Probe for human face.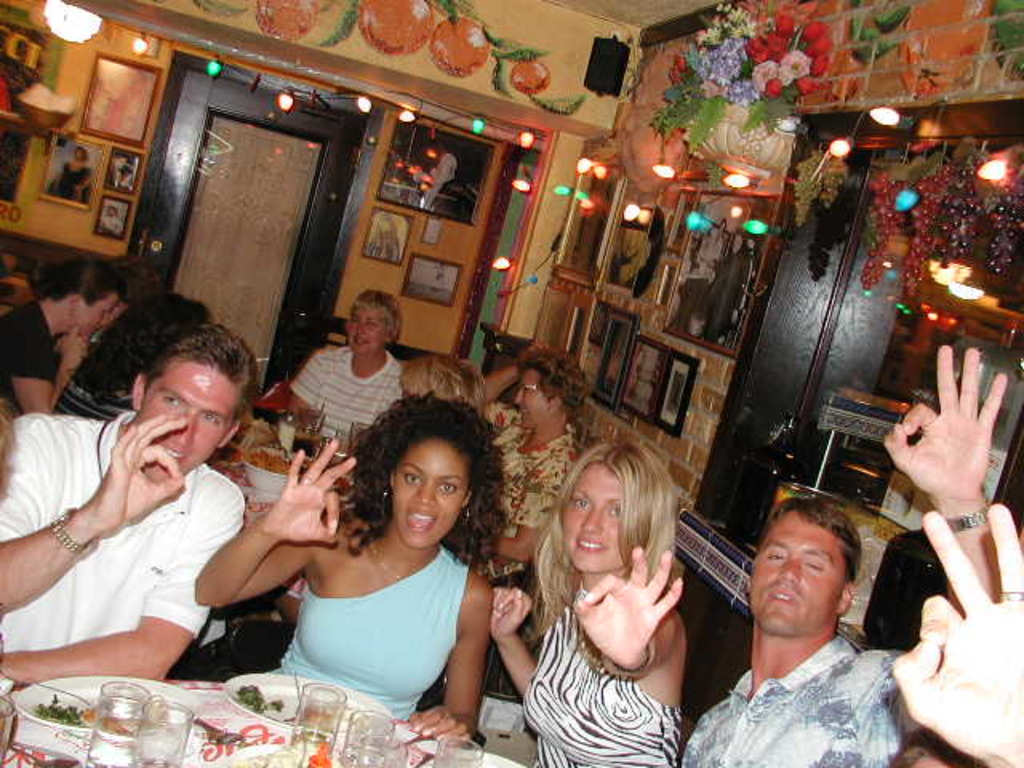
Probe result: [509, 368, 554, 426].
